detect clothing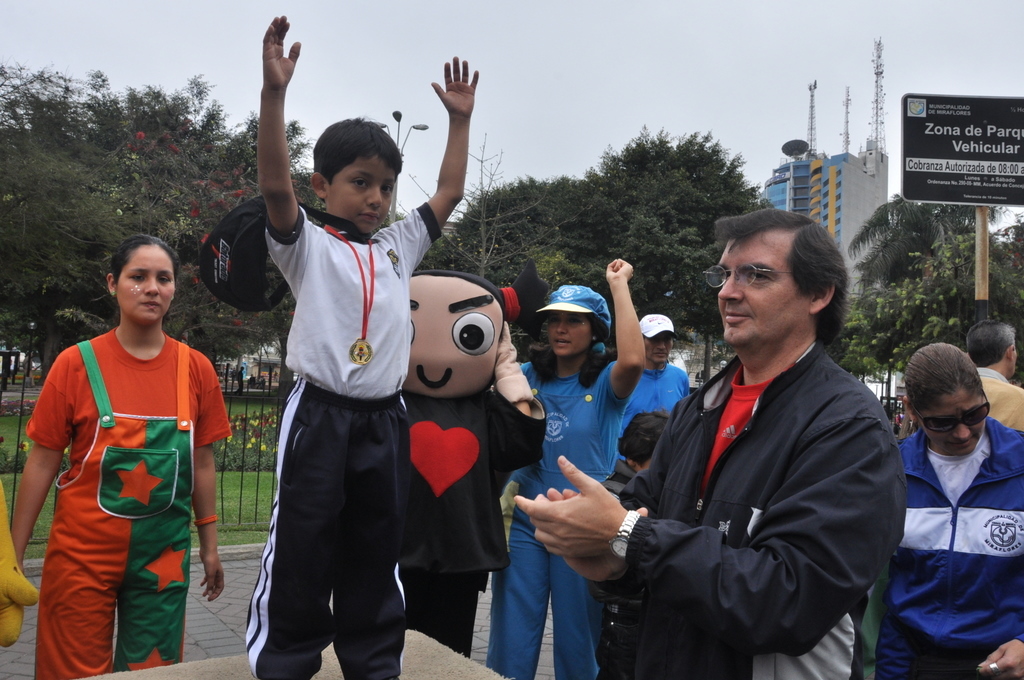
32 306 211 654
